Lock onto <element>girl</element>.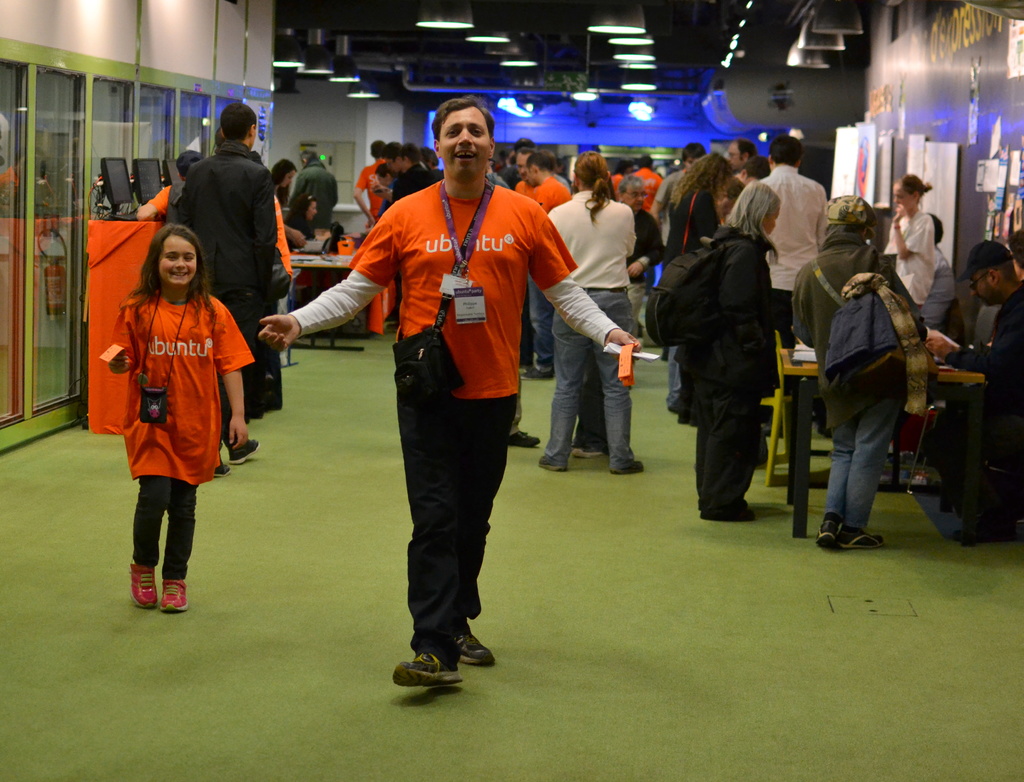
Locked: 103:224:253:615.
